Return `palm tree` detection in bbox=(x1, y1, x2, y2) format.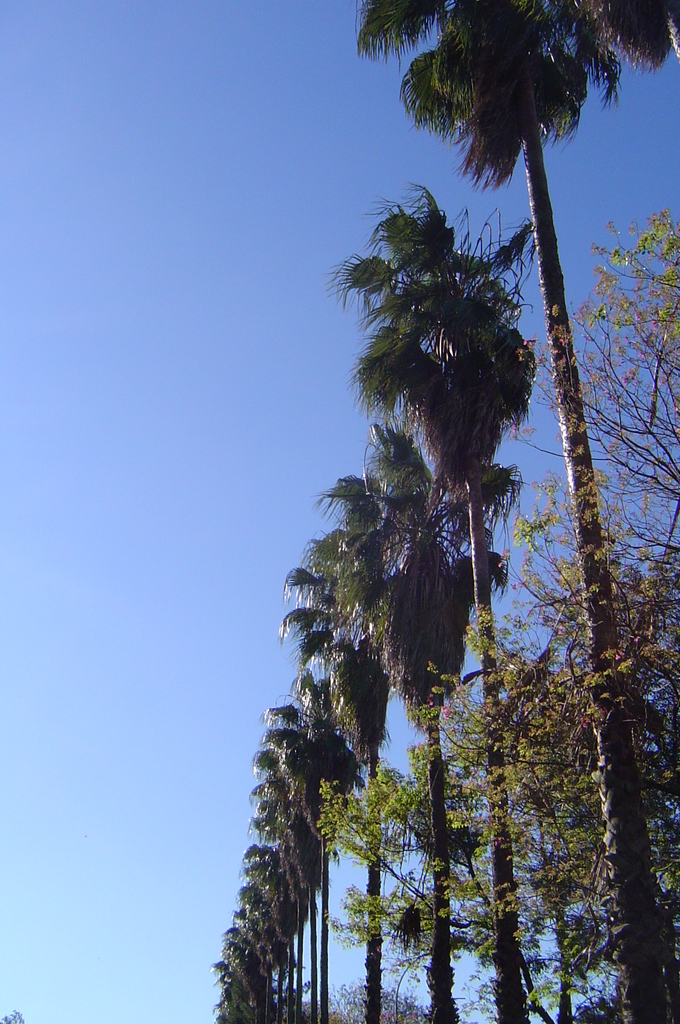
bbox=(250, 547, 461, 991).
